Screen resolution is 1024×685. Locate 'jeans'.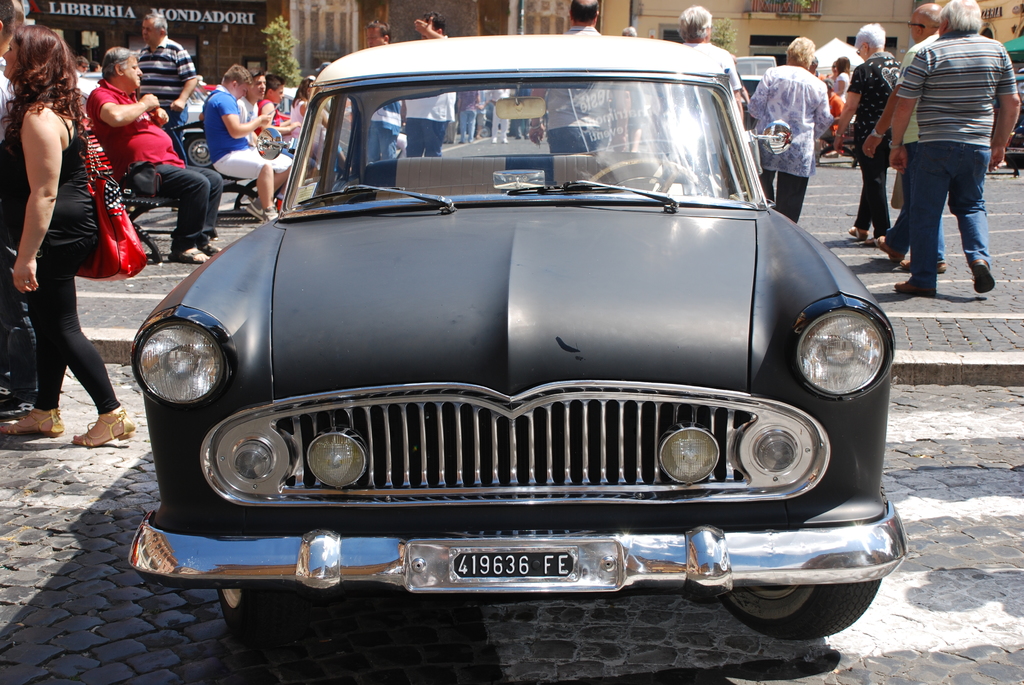
<box>362,122,392,161</box>.
